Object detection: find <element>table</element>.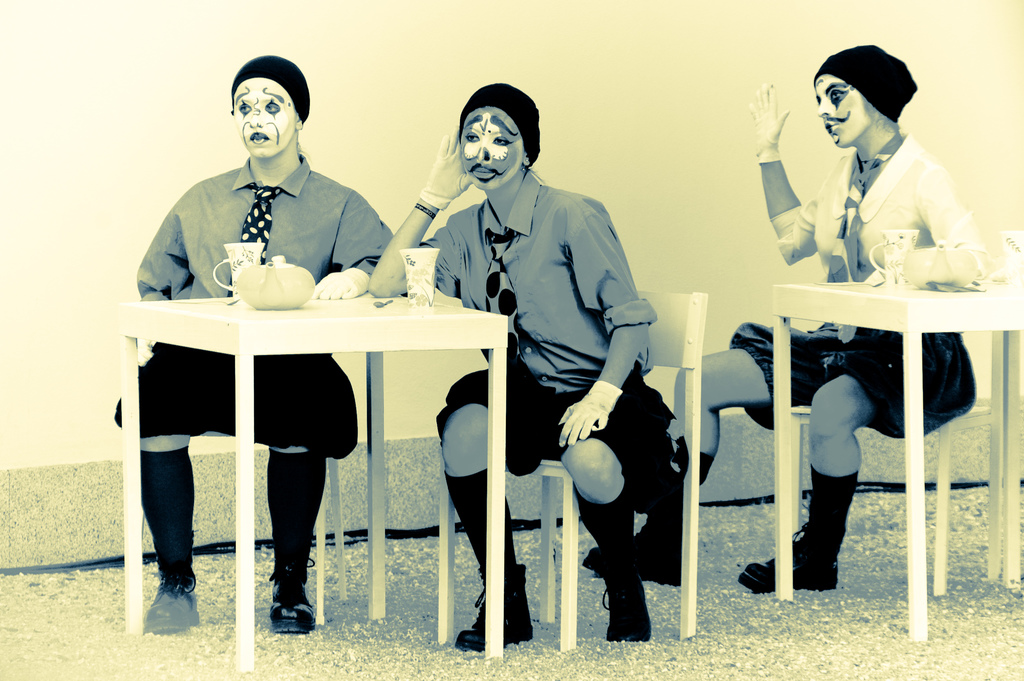
769 279 1023 642.
